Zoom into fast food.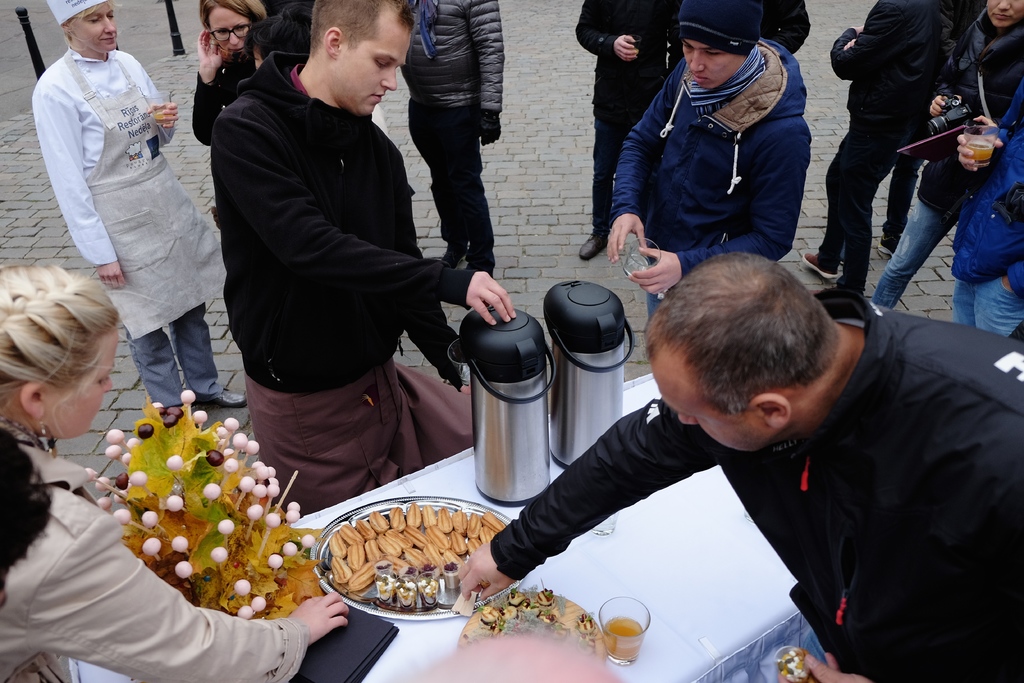
Zoom target: x1=369, y1=536, x2=390, y2=565.
